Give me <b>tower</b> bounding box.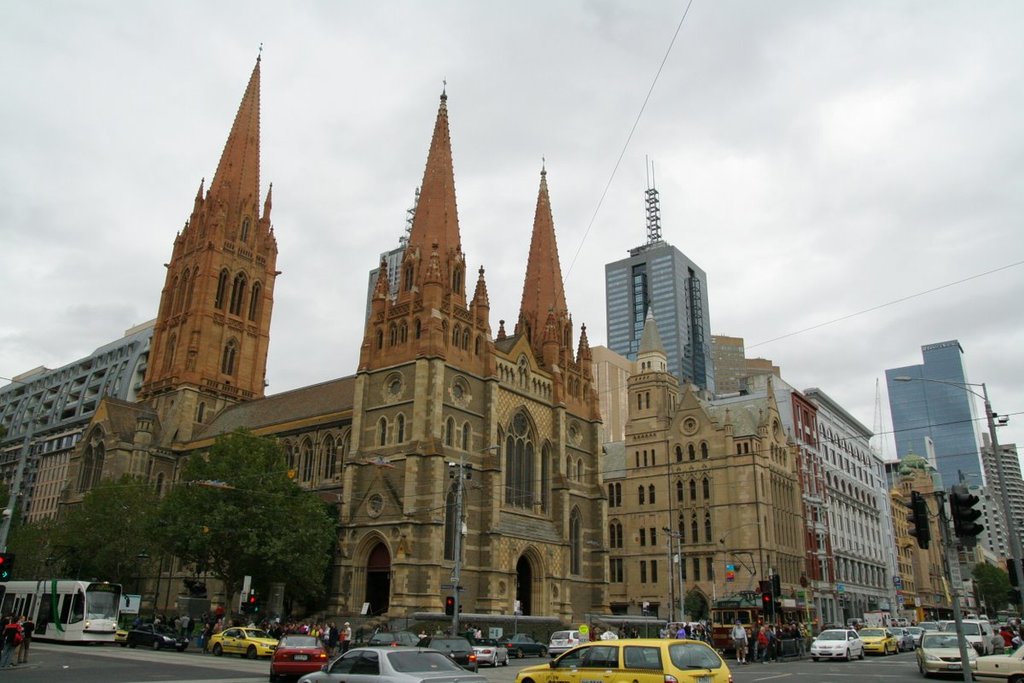
box(491, 163, 612, 640).
